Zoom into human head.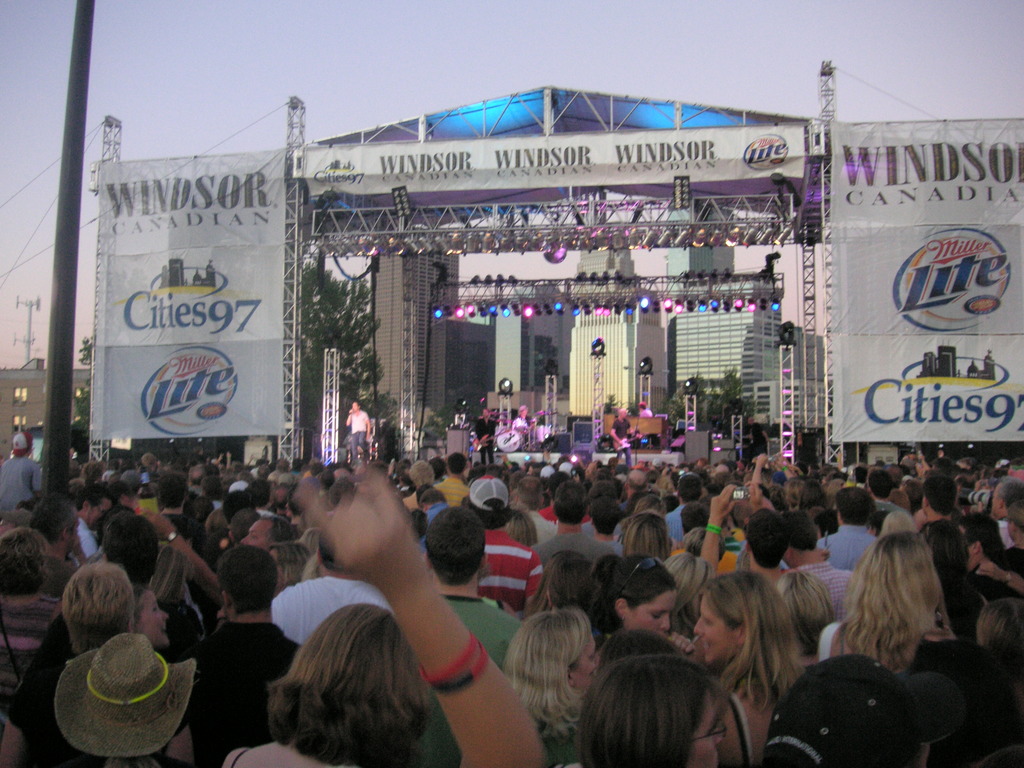
Zoom target: <region>56, 559, 137, 657</region>.
